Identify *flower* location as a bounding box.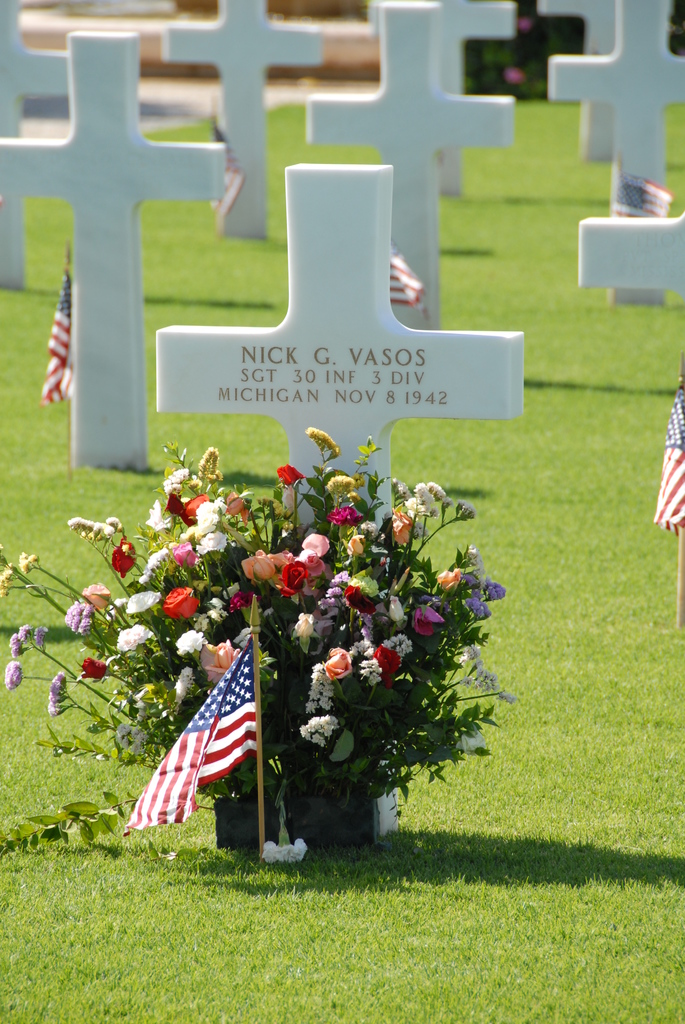
<region>160, 583, 203, 620</region>.
